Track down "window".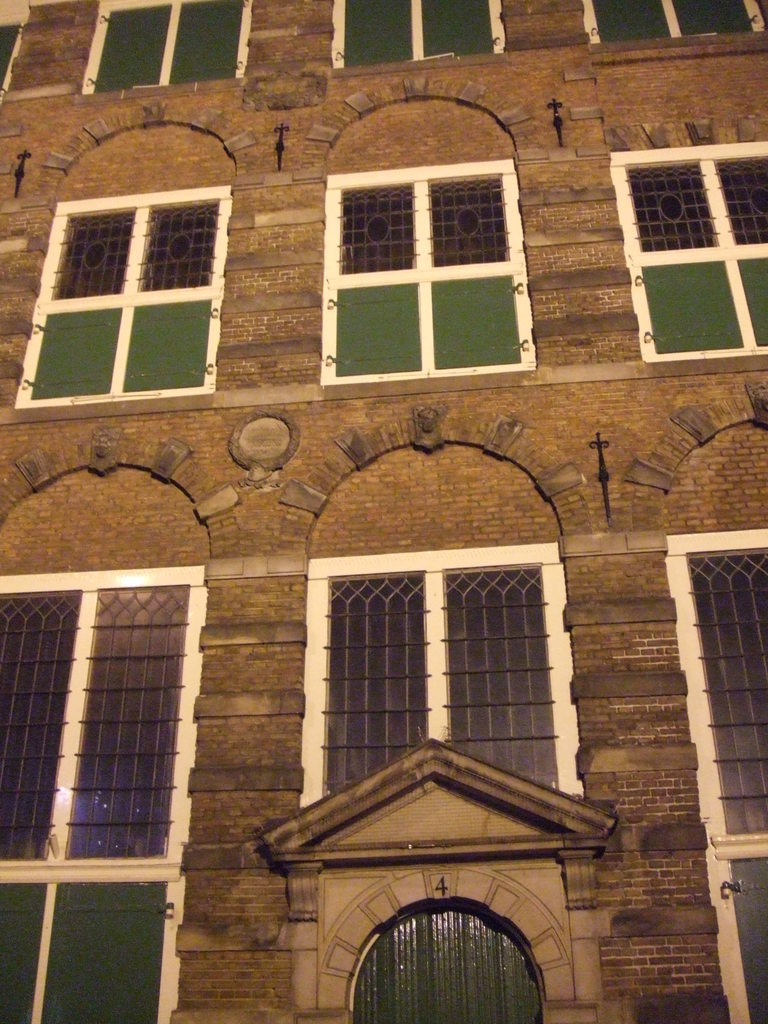
Tracked to 667:527:767:1023.
